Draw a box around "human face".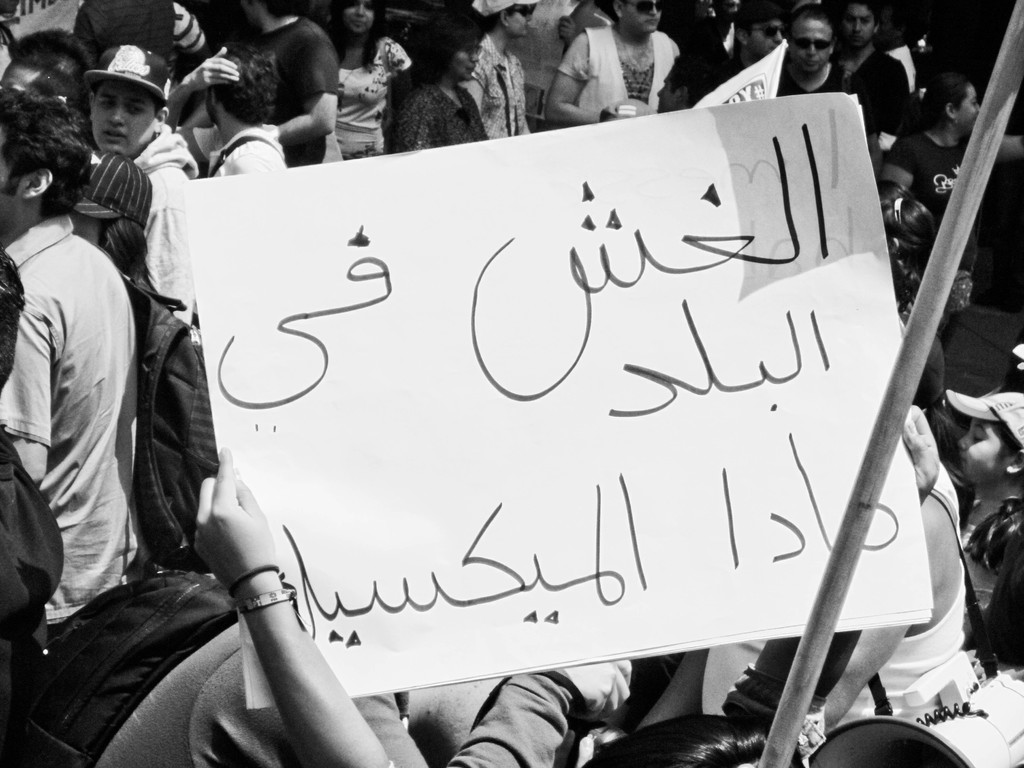
region(626, 0, 663, 33).
